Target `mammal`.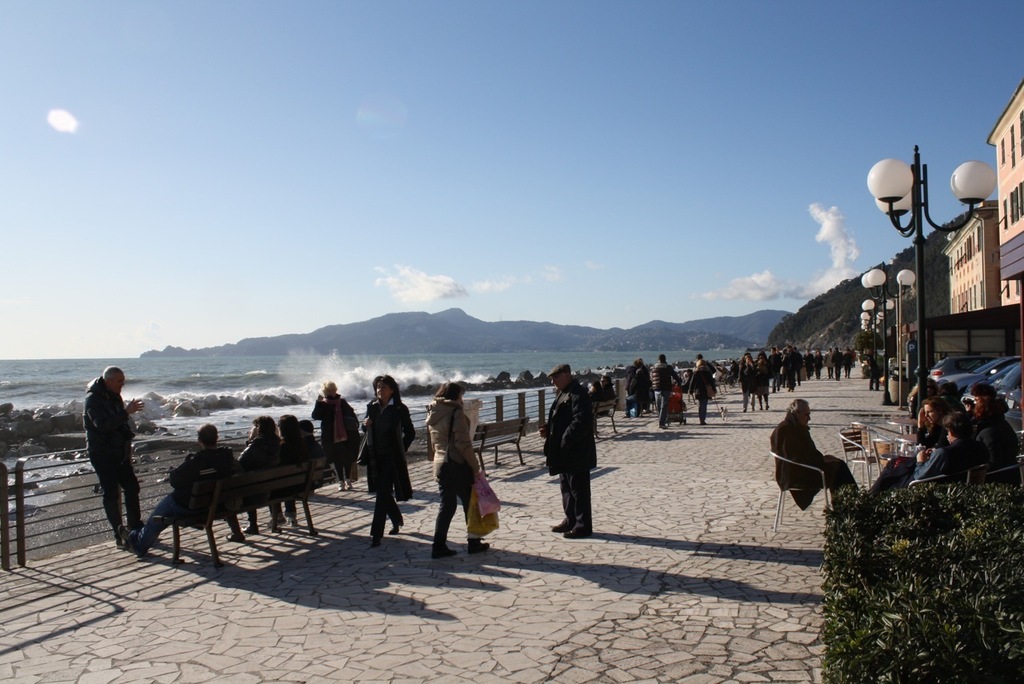
Target region: <region>755, 351, 770, 408</region>.
